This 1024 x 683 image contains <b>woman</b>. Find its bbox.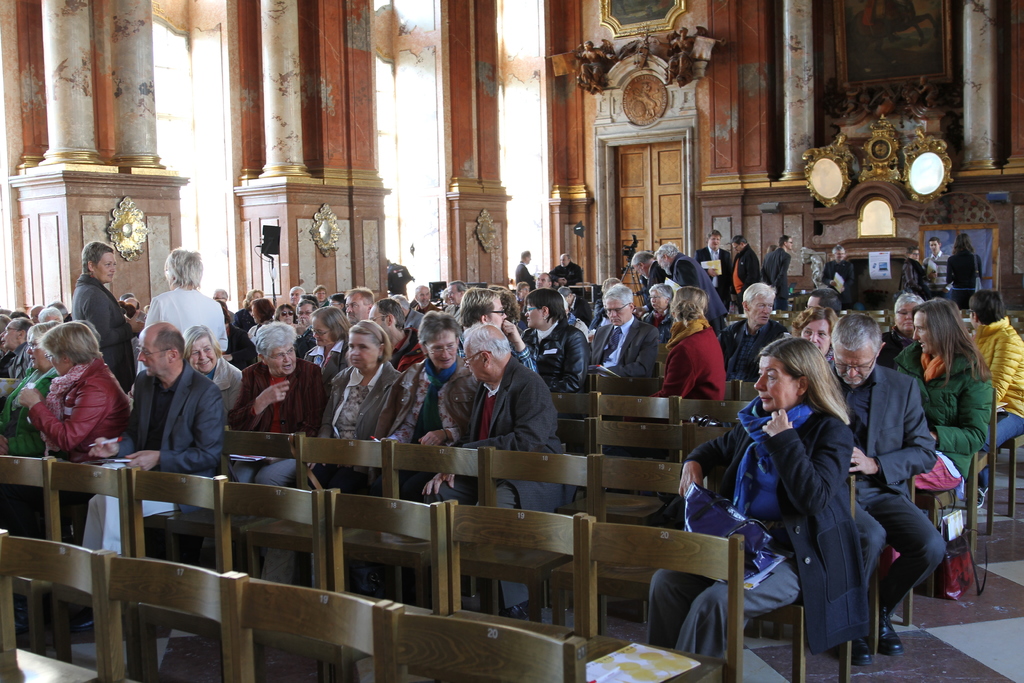
select_region(249, 298, 274, 325).
